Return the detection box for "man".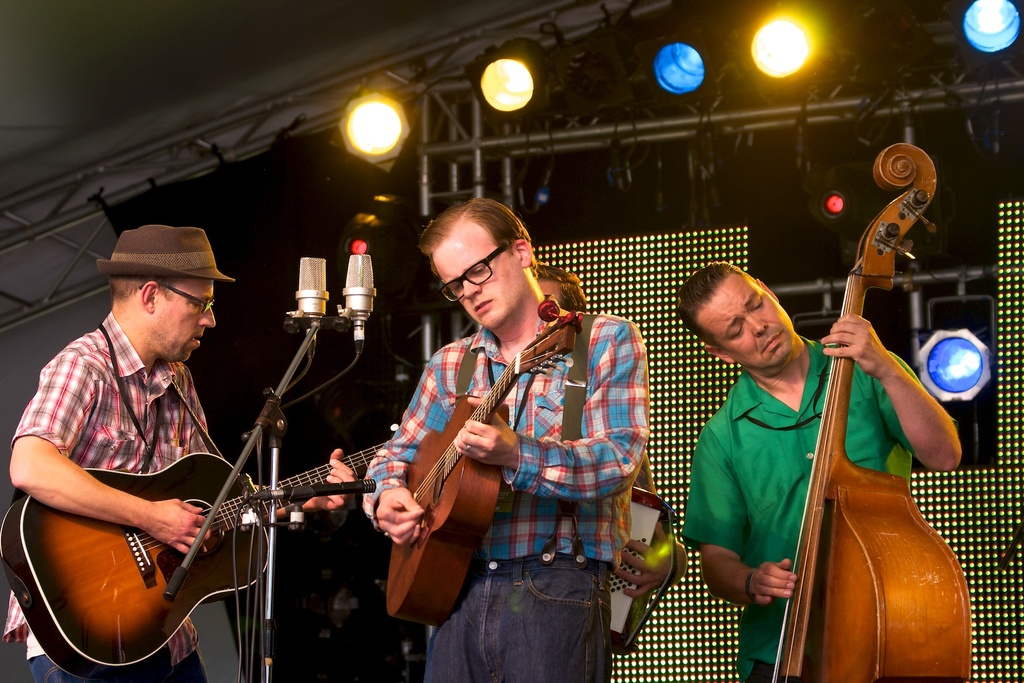
{"left": 0, "top": 217, "right": 358, "bottom": 682}.
